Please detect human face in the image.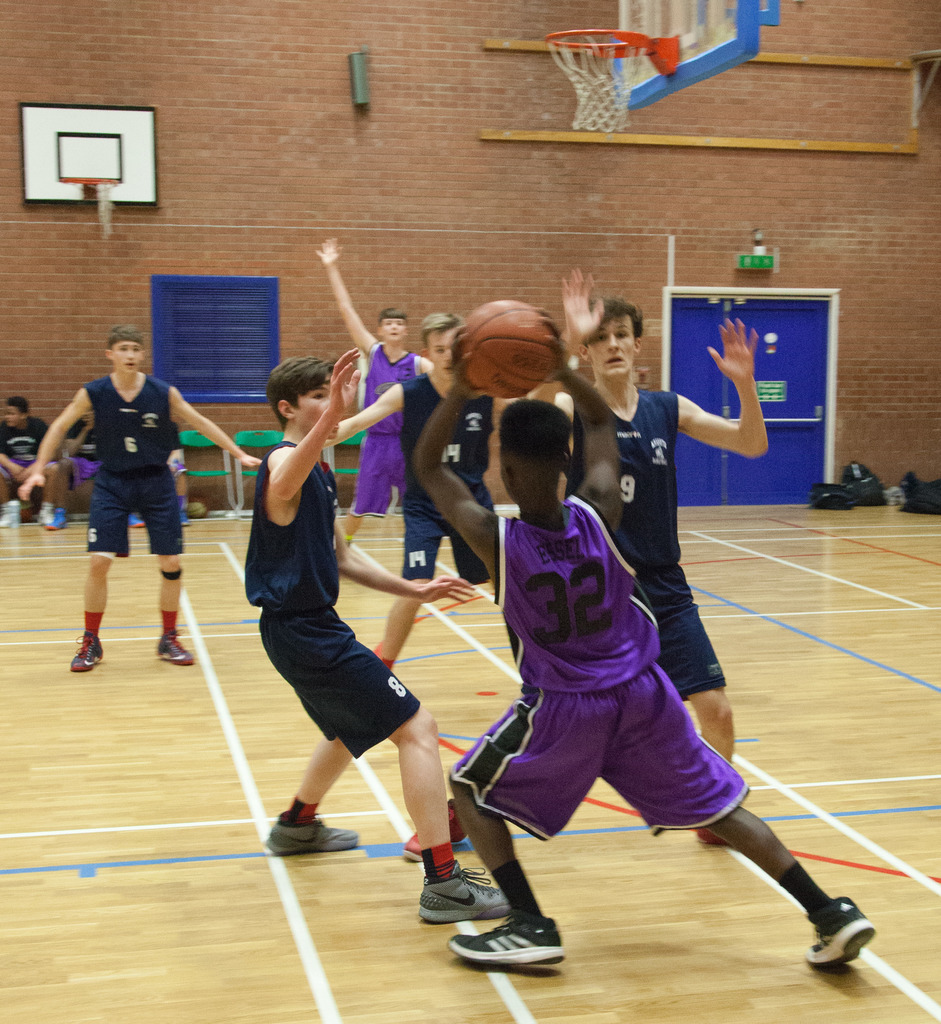
[298, 378, 328, 431].
